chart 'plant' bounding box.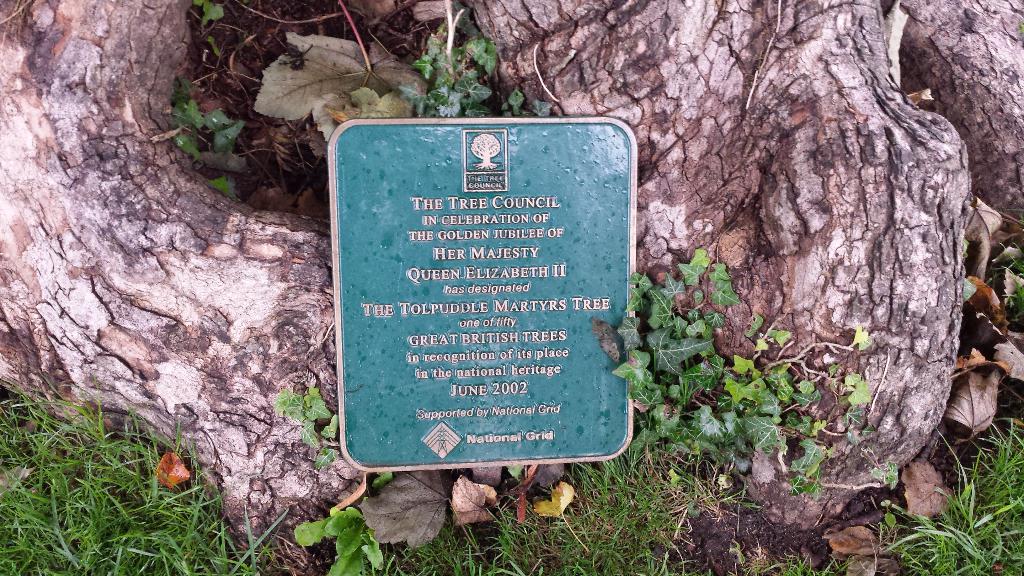
Charted: bbox(988, 236, 1023, 326).
